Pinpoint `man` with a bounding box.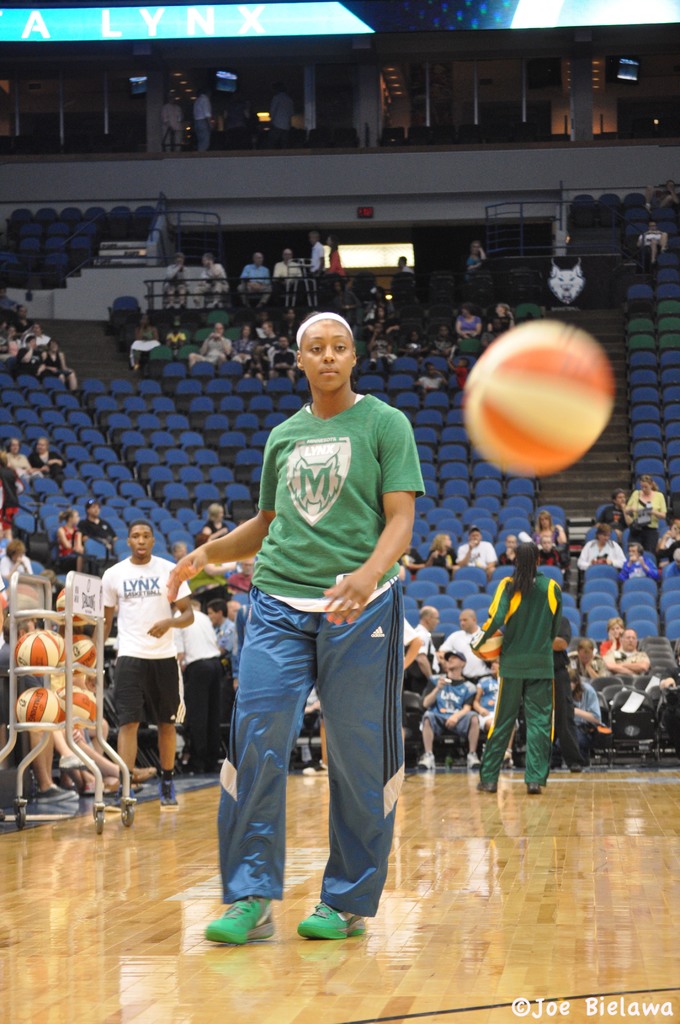
{"x1": 181, "y1": 607, "x2": 229, "y2": 769}.
